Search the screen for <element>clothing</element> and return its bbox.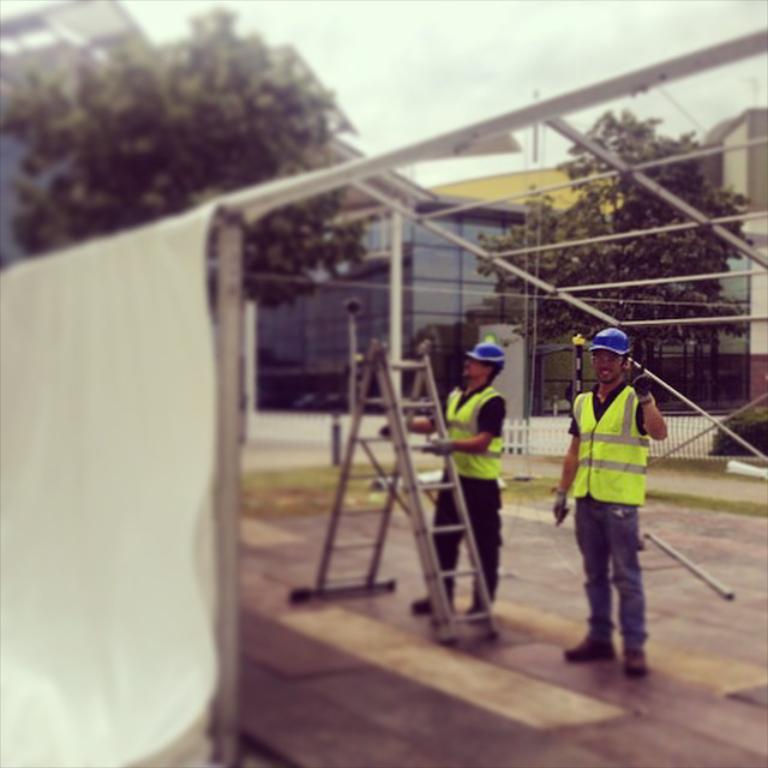
Found: bbox=(563, 385, 648, 650).
